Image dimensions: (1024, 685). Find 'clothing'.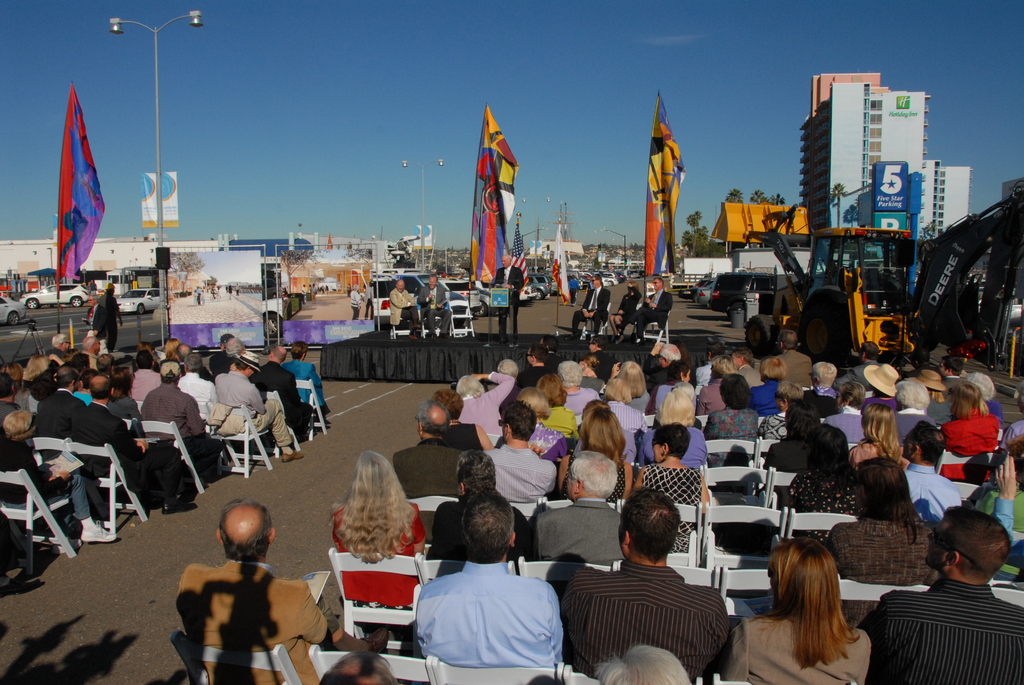
607 399 649 464.
